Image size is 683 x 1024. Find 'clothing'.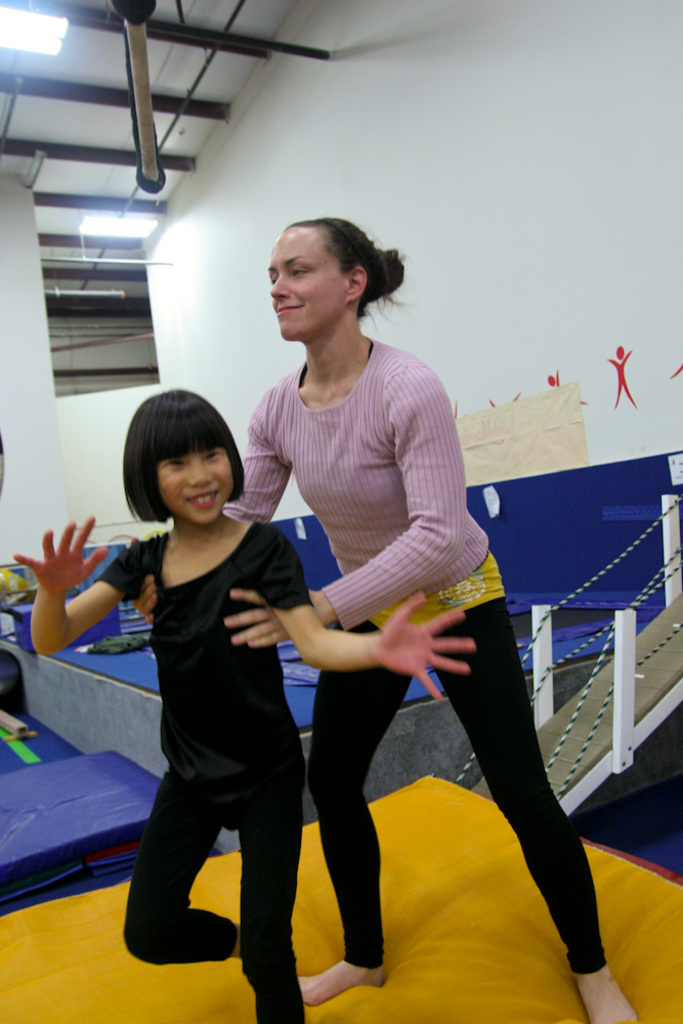
[left=91, top=509, right=340, bottom=1023].
